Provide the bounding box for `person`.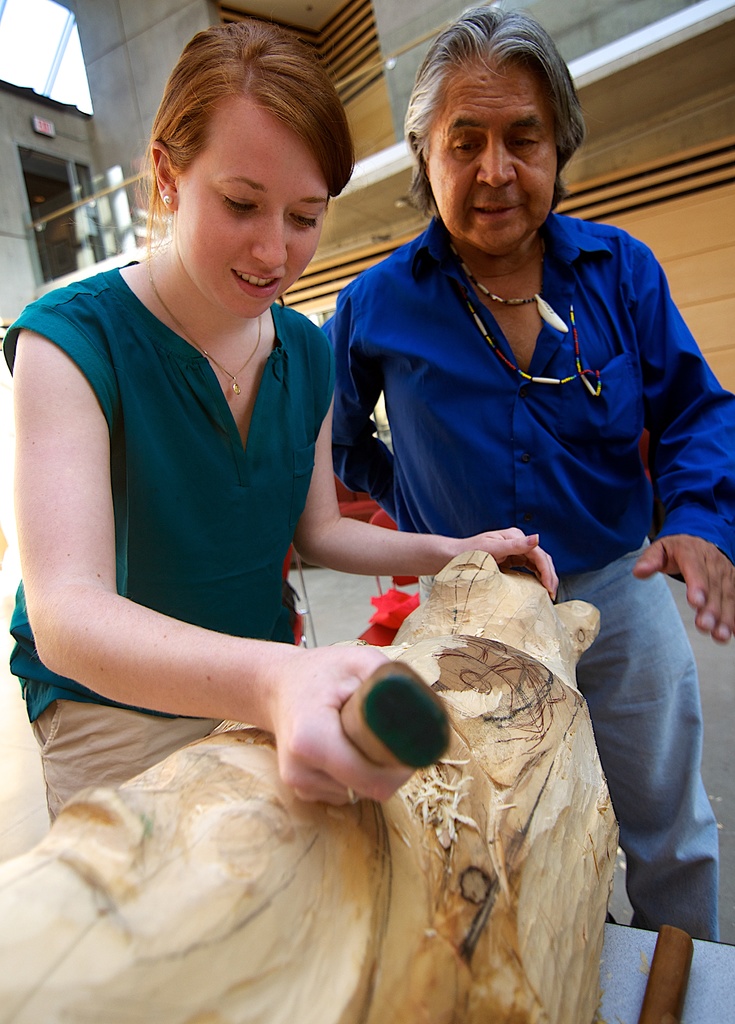
pyautogui.locateOnScreen(38, 10, 433, 908).
